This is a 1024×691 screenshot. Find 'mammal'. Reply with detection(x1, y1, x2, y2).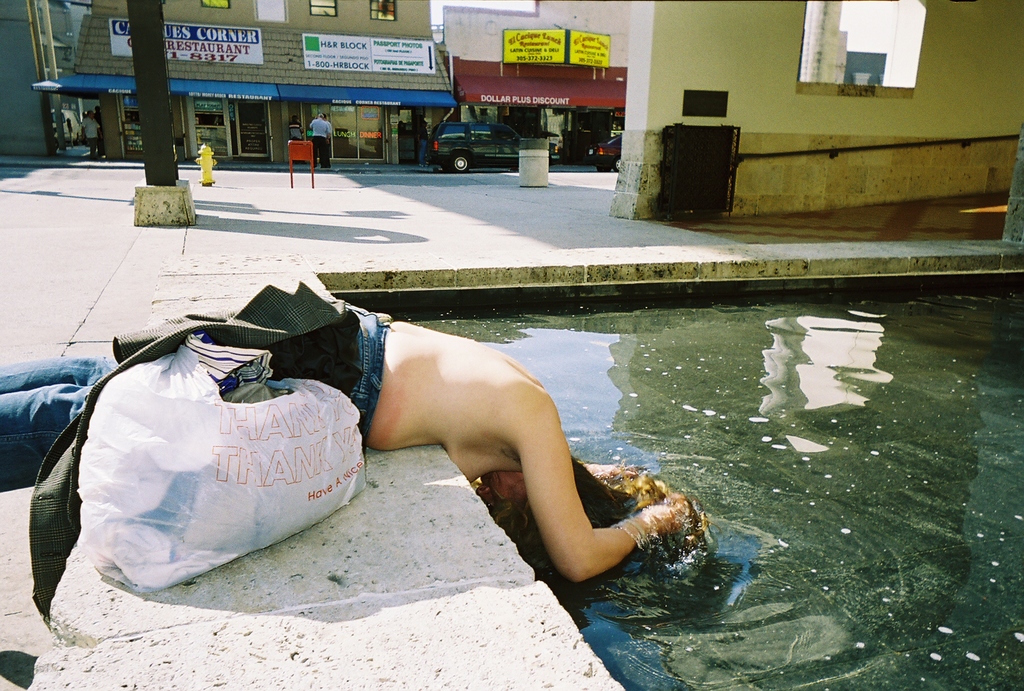
detection(93, 104, 98, 122).
